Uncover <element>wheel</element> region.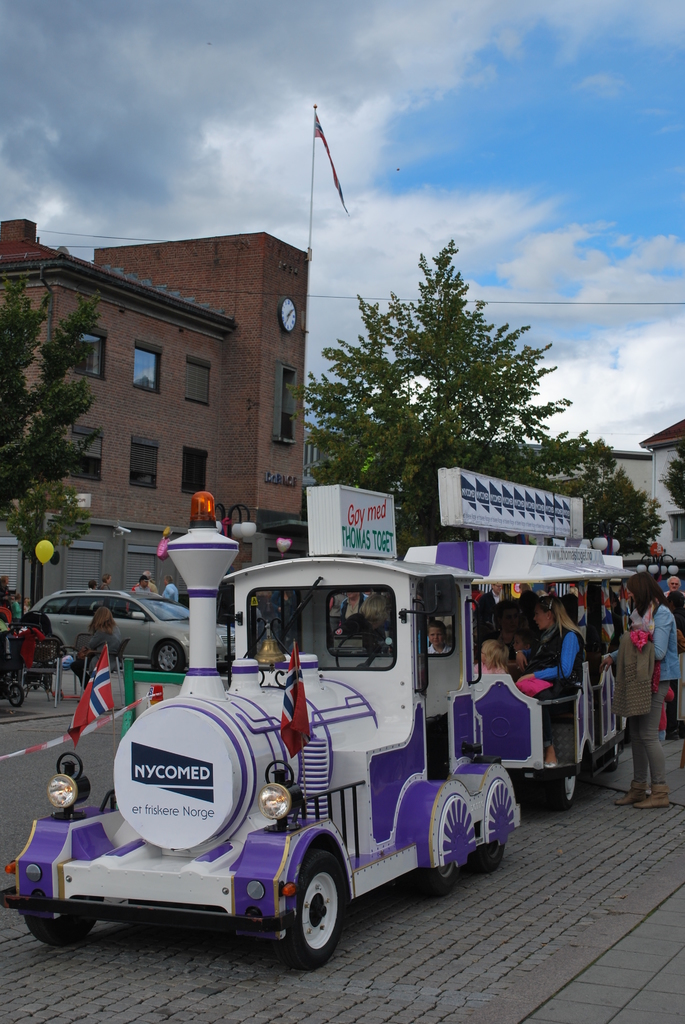
Uncovered: 473:842:508:872.
